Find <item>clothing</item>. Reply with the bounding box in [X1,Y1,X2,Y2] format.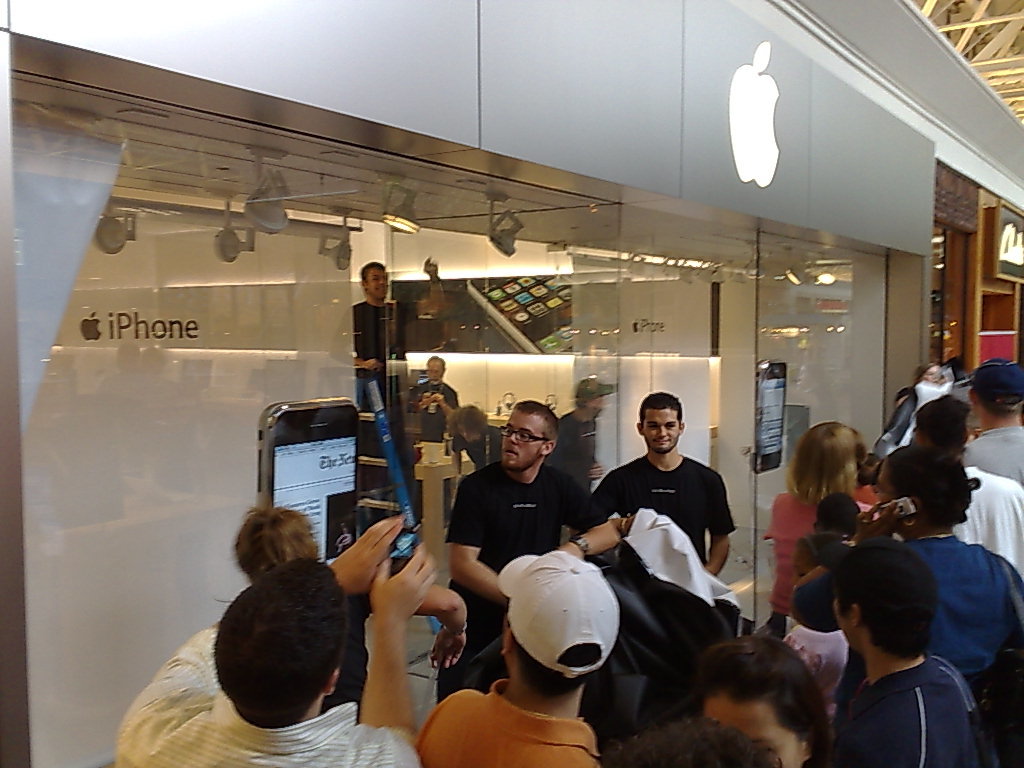
[785,534,1023,761].
